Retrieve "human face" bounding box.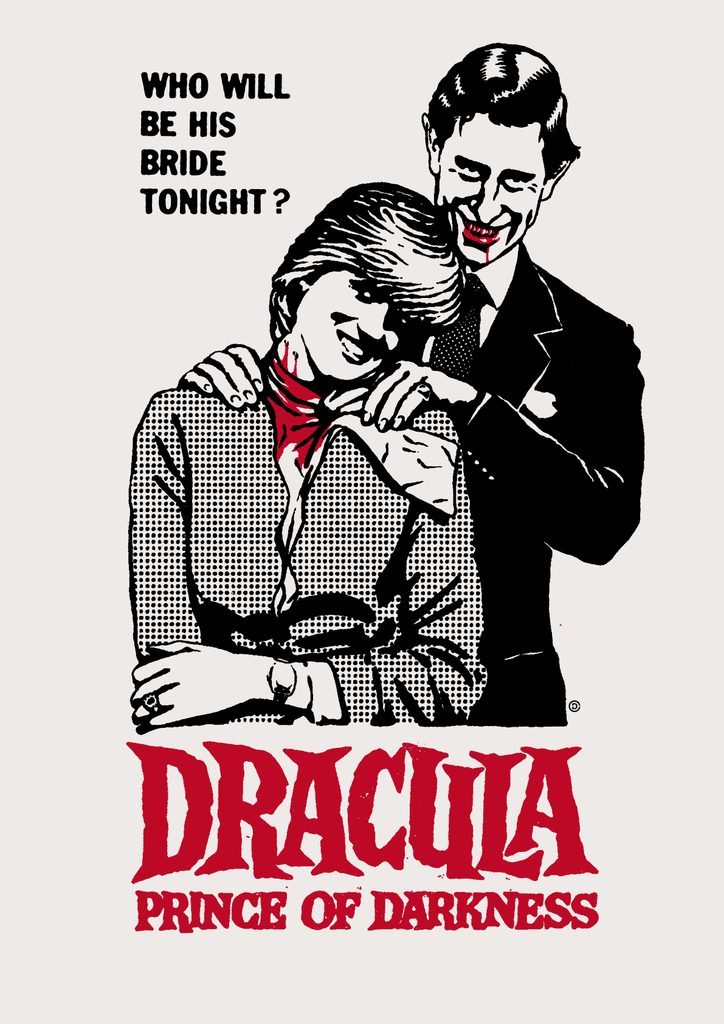
Bounding box: region(434, 114, 546, 266).
